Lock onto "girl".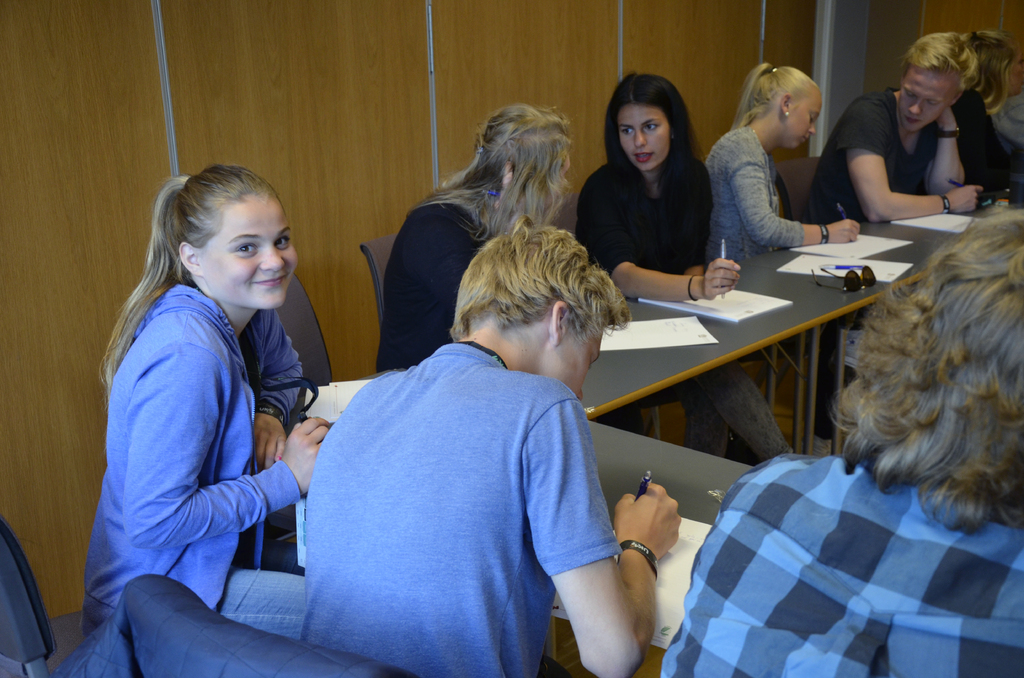
Locked: <region>574, 71, 740, 303</region>.
